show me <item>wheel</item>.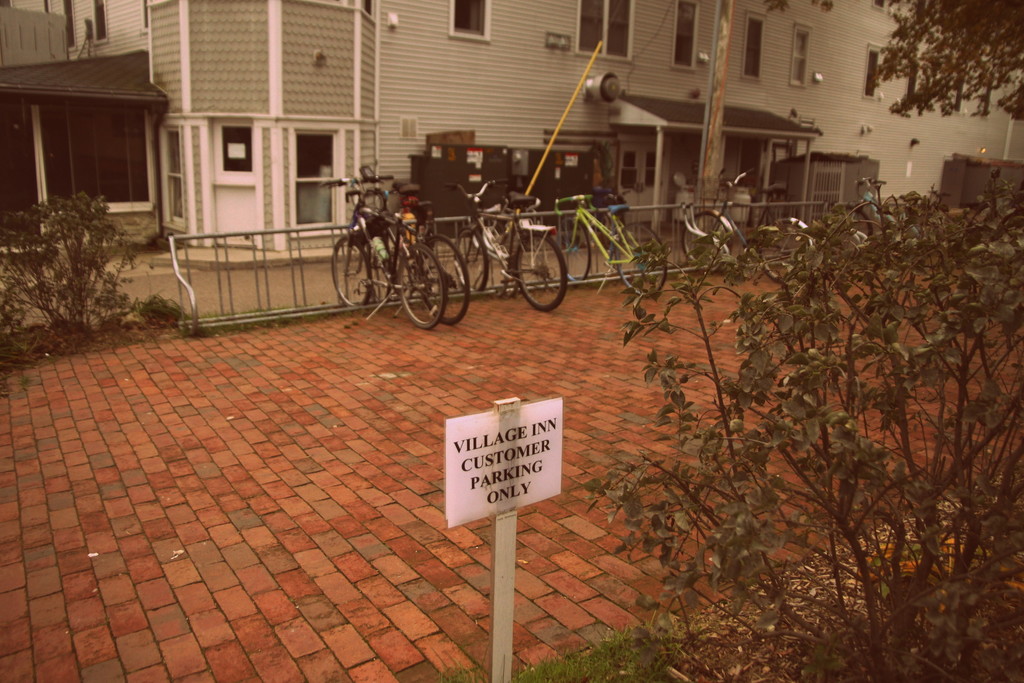
<item>wheel</item> is here: box=[615, 219, 673, 291].
